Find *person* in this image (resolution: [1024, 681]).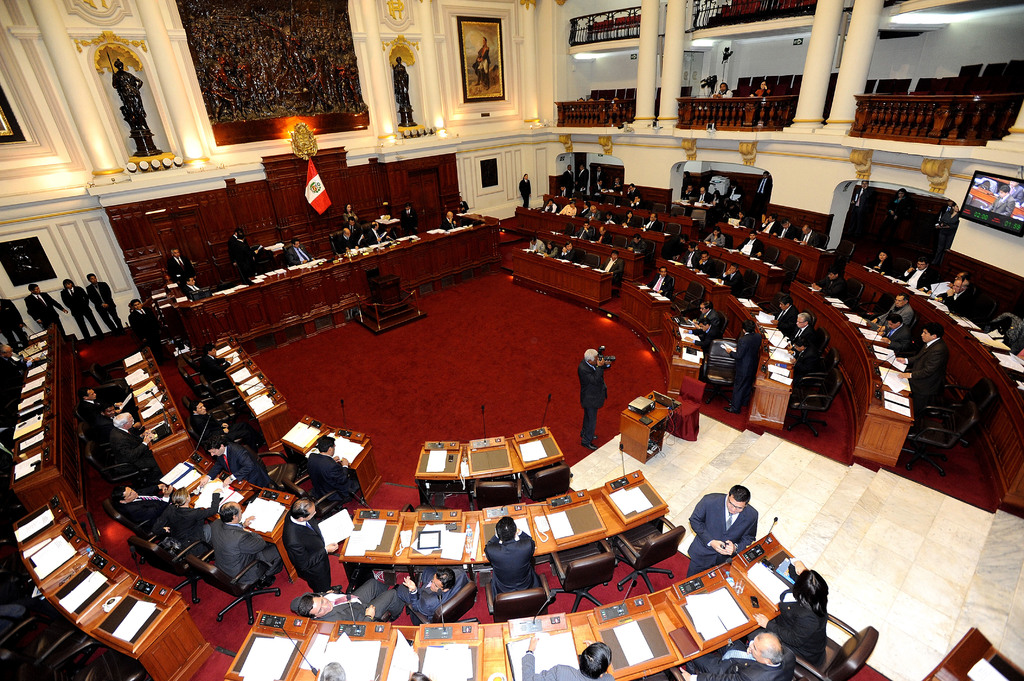
x1=900 y1=255 x2=933 y2=289.
